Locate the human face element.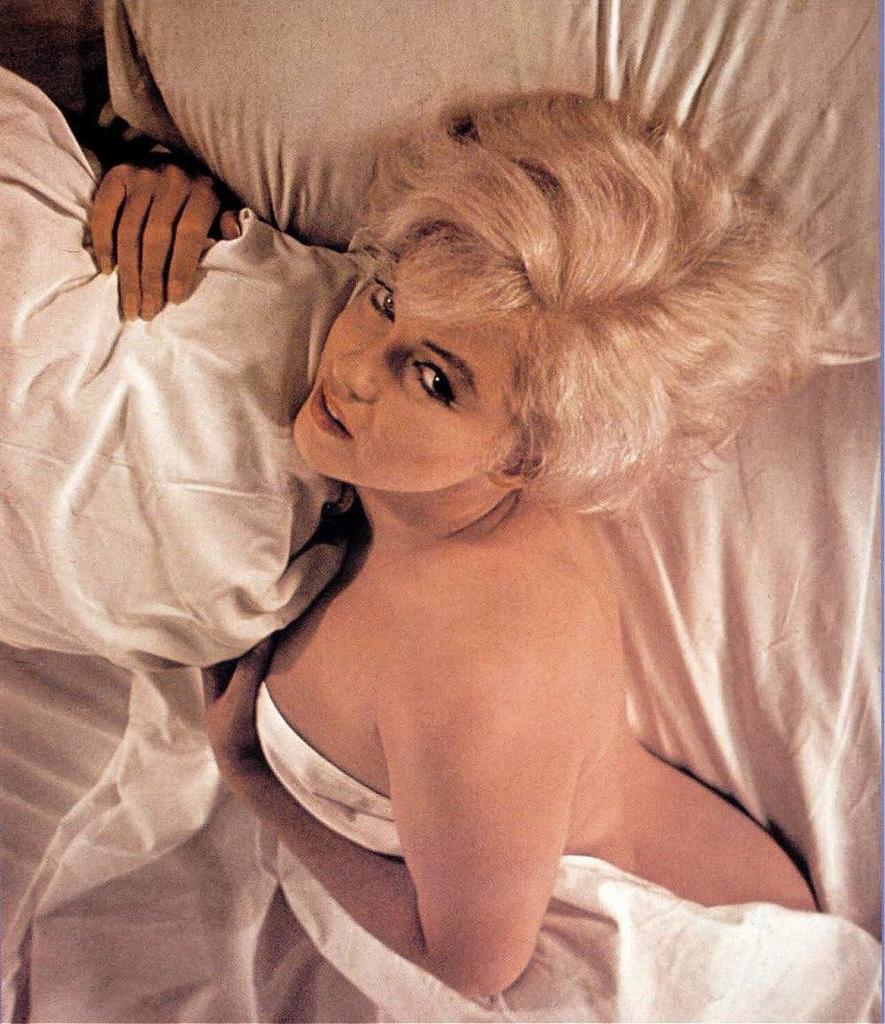
Element bbox: box(288, 230, 524, 492).
